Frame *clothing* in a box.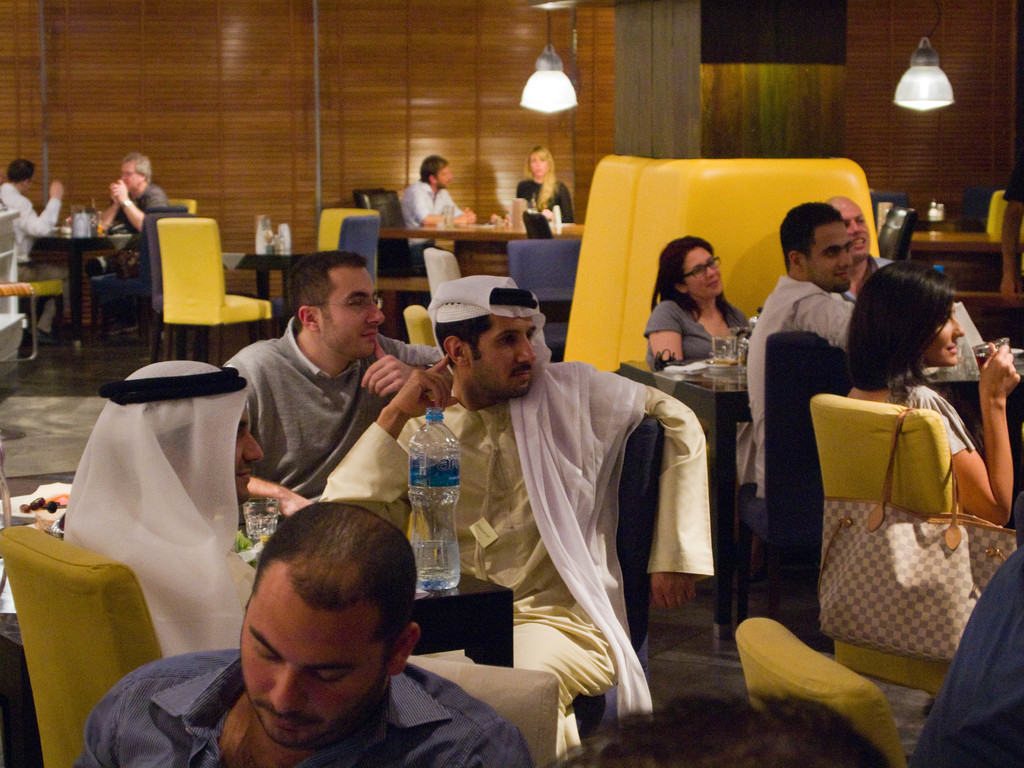
bbox=(637, 286, 758, 367).
